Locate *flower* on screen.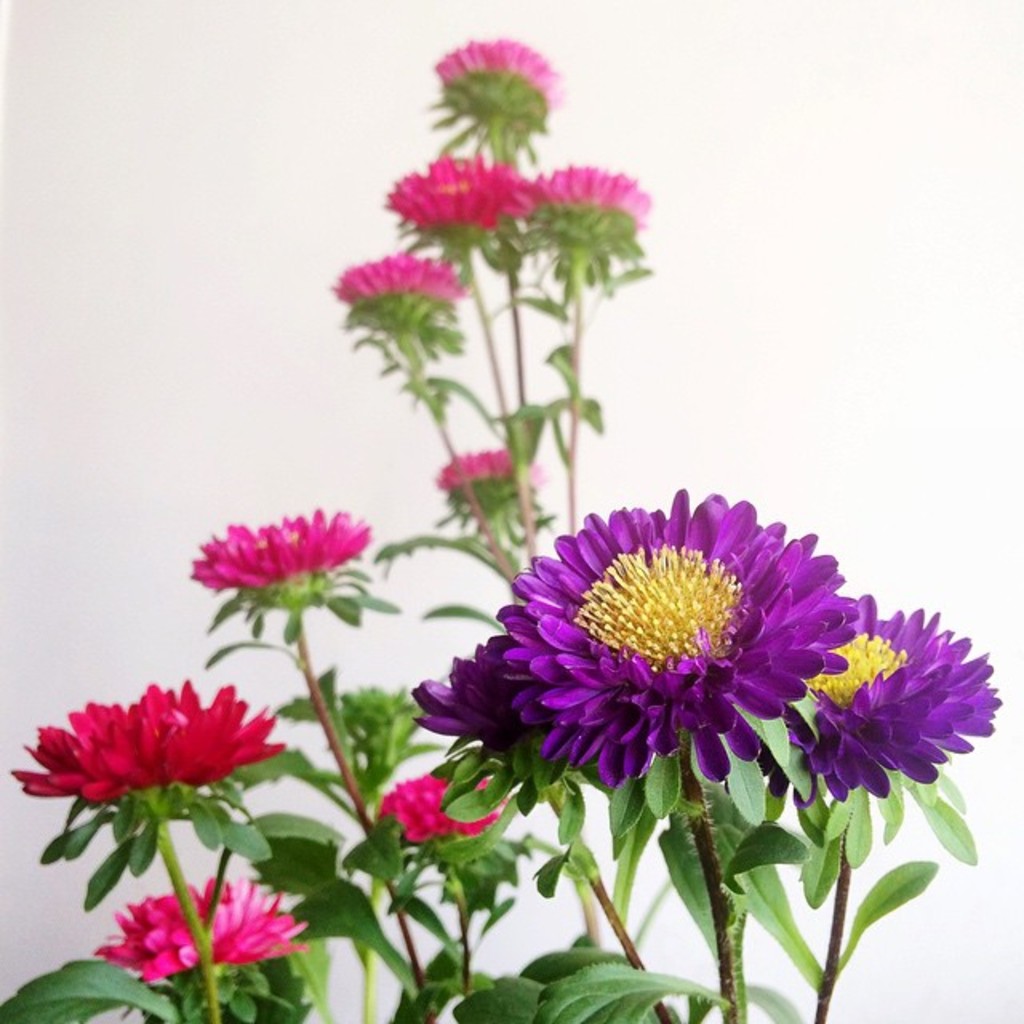
On screen at BBox(189, 510, 374, 653).
